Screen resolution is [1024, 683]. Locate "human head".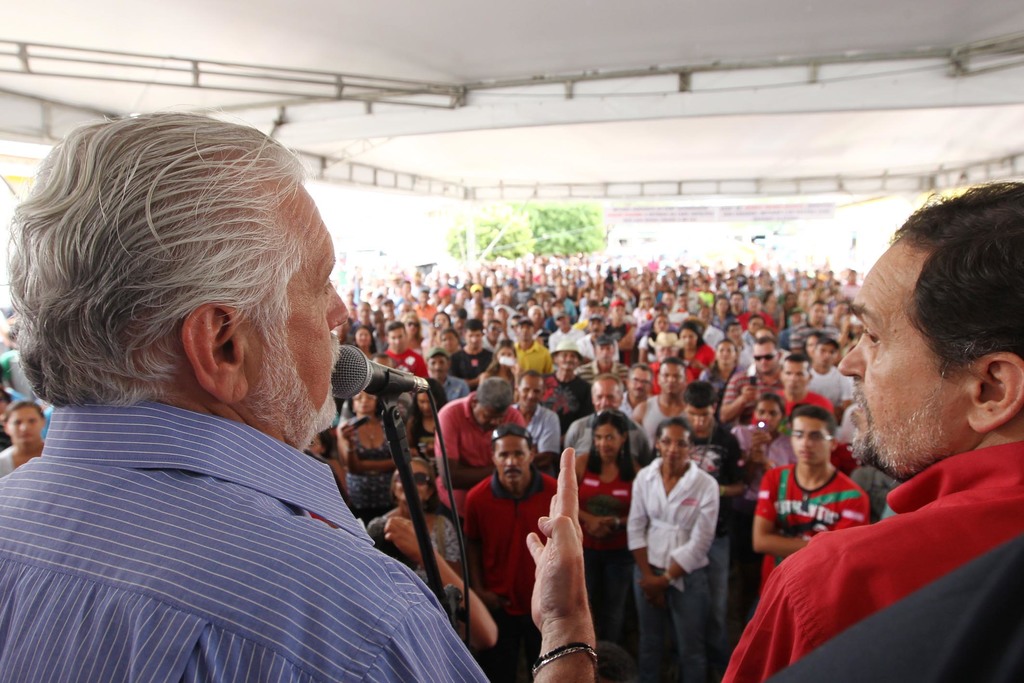
left=0, top=400, right=47, bottom=449.
